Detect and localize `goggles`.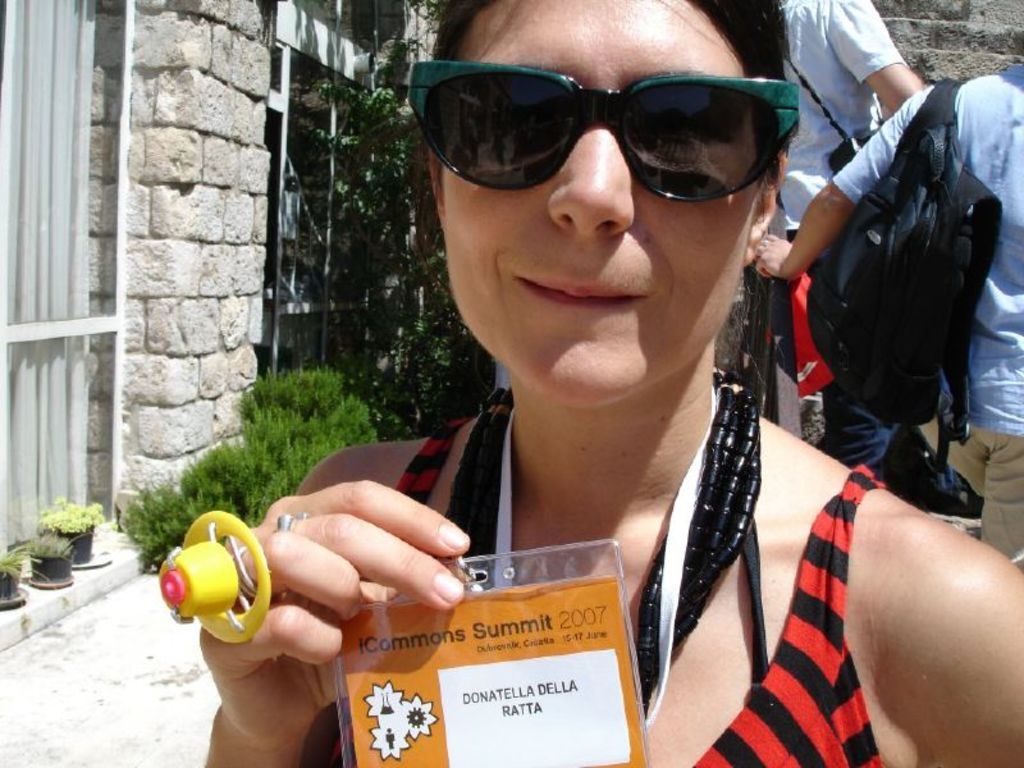
Localized at BBox(410, 42, 823, 204).
